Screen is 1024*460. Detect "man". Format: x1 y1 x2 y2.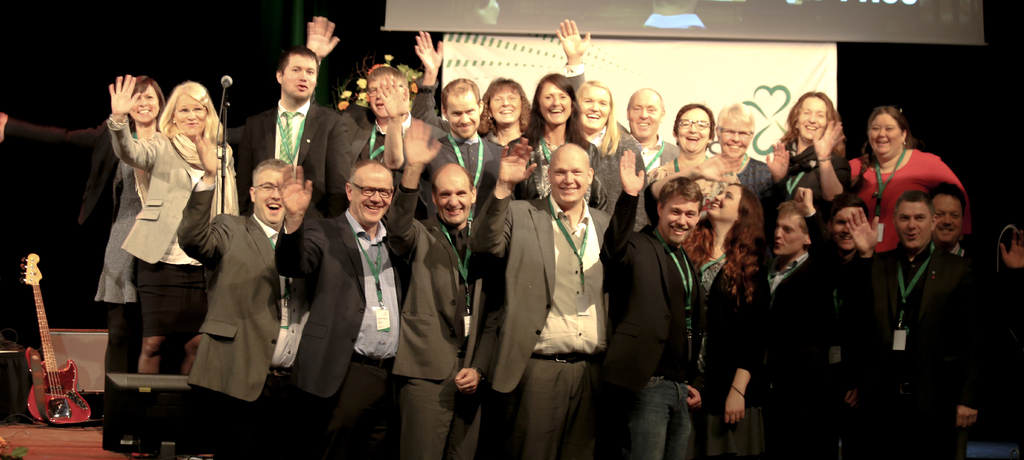
842 177 996 340.
